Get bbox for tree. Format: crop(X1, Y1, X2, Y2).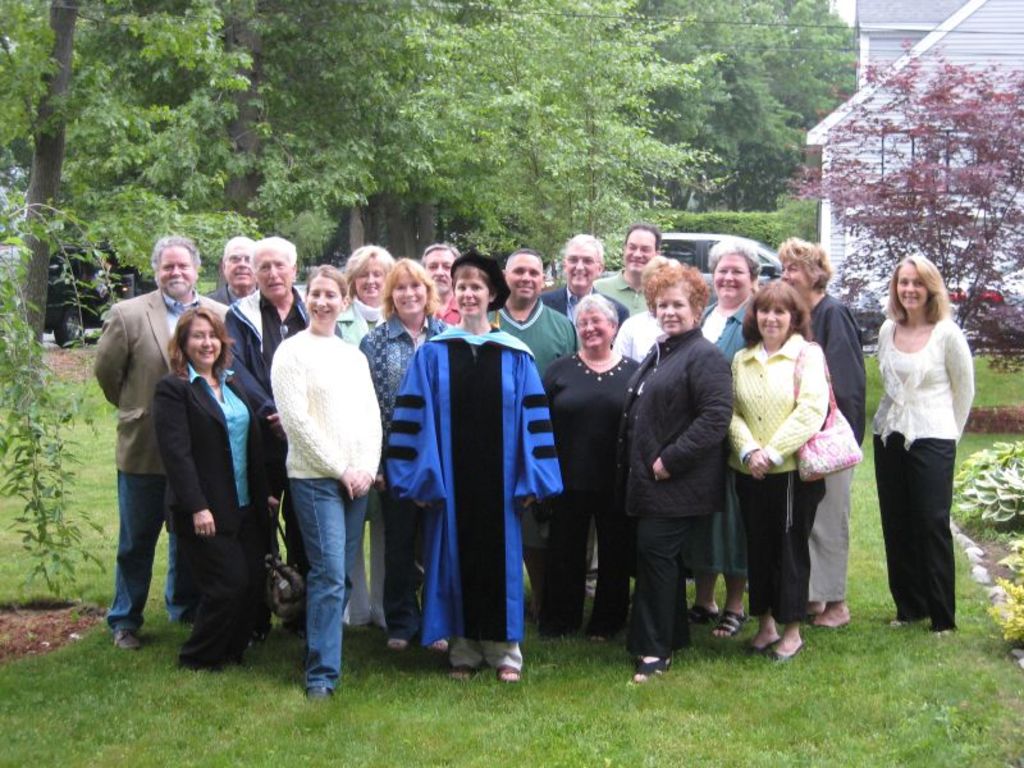
crop(219, 22, 266, 229).
